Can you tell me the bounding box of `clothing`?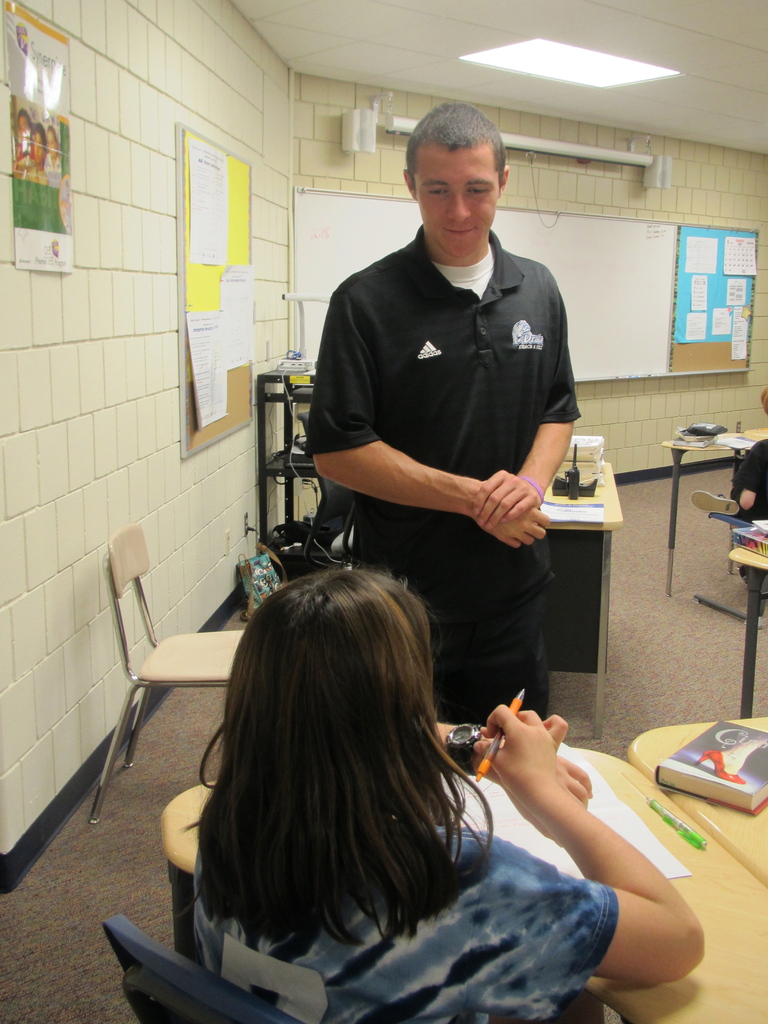
<box>307,222,571,760</box>.
